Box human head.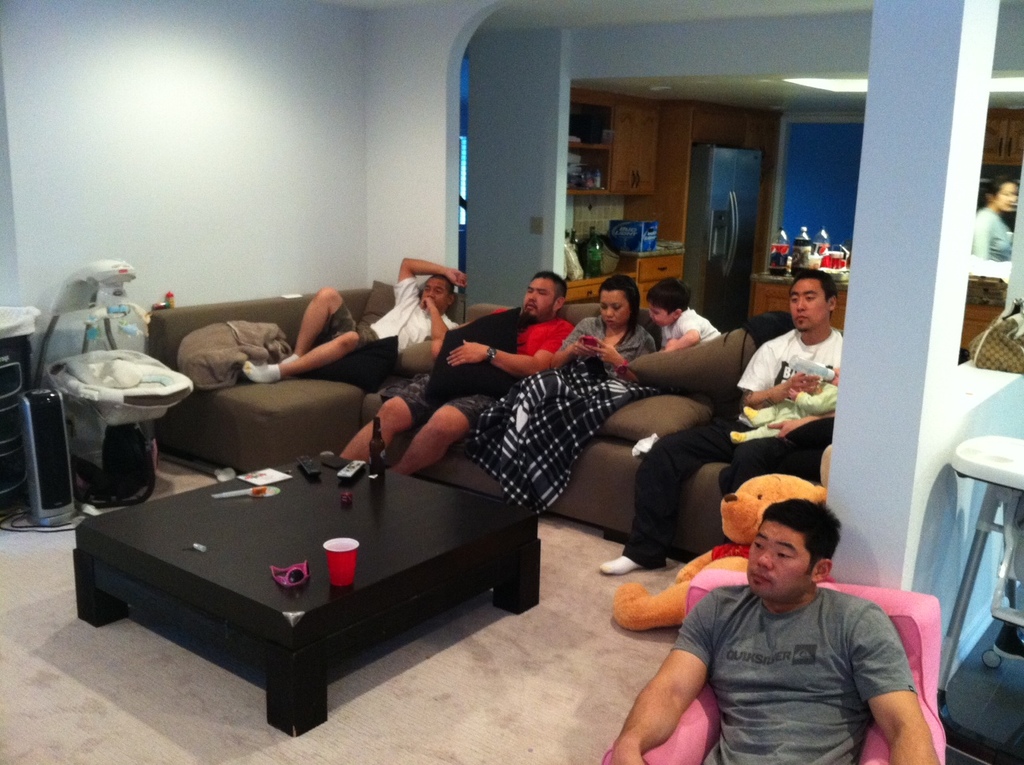
{"left": 736, "top": 488, "right": 849, "bottom": 595}.
